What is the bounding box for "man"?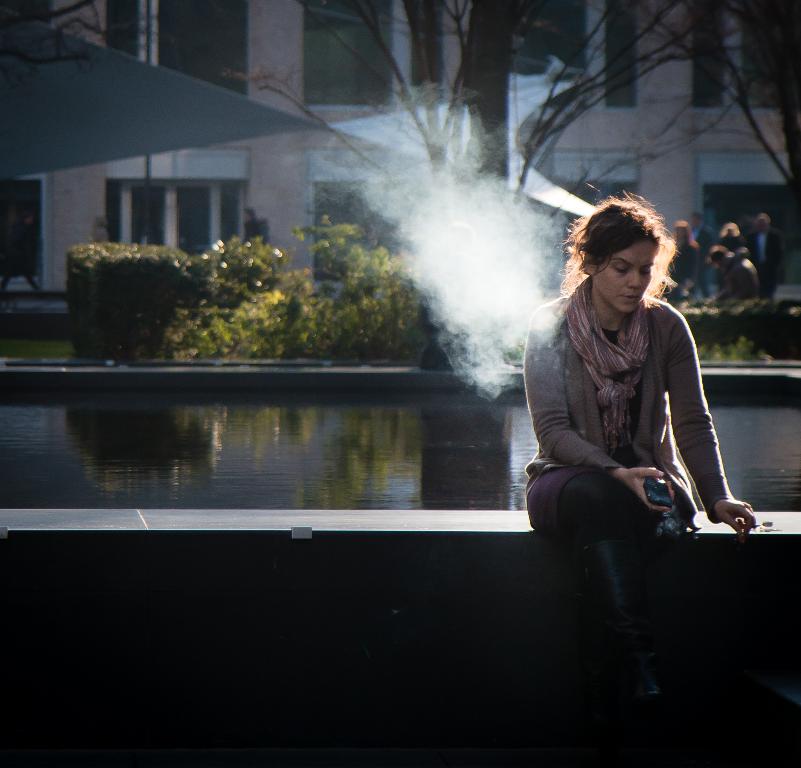
locate(238, 210, 271, 248).
